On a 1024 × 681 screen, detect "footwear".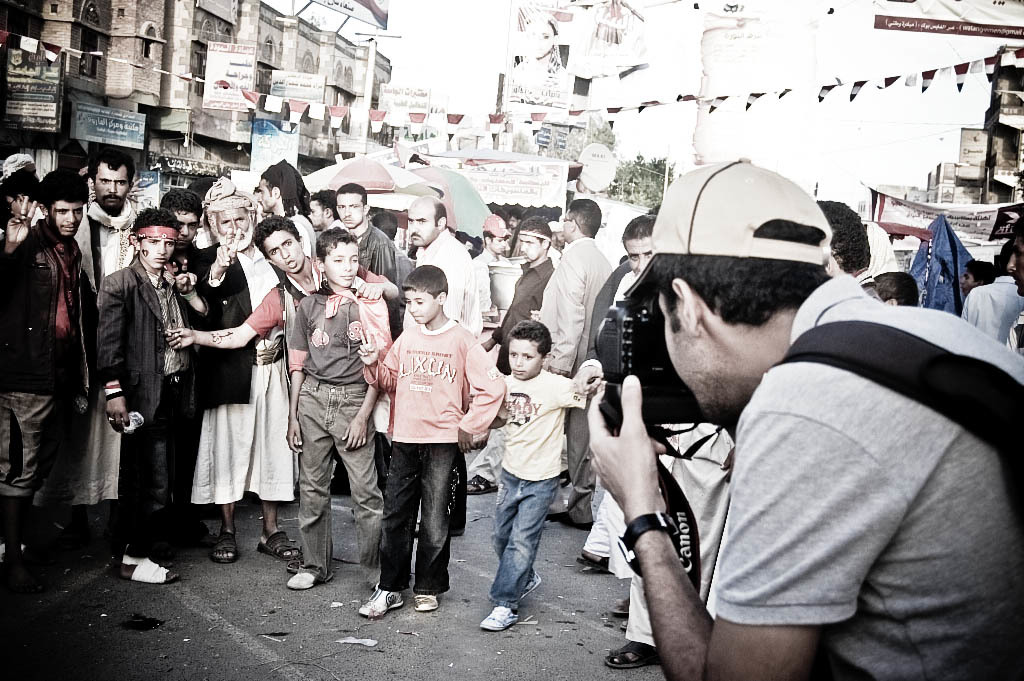
bbox(205, 532, 240, 569).
